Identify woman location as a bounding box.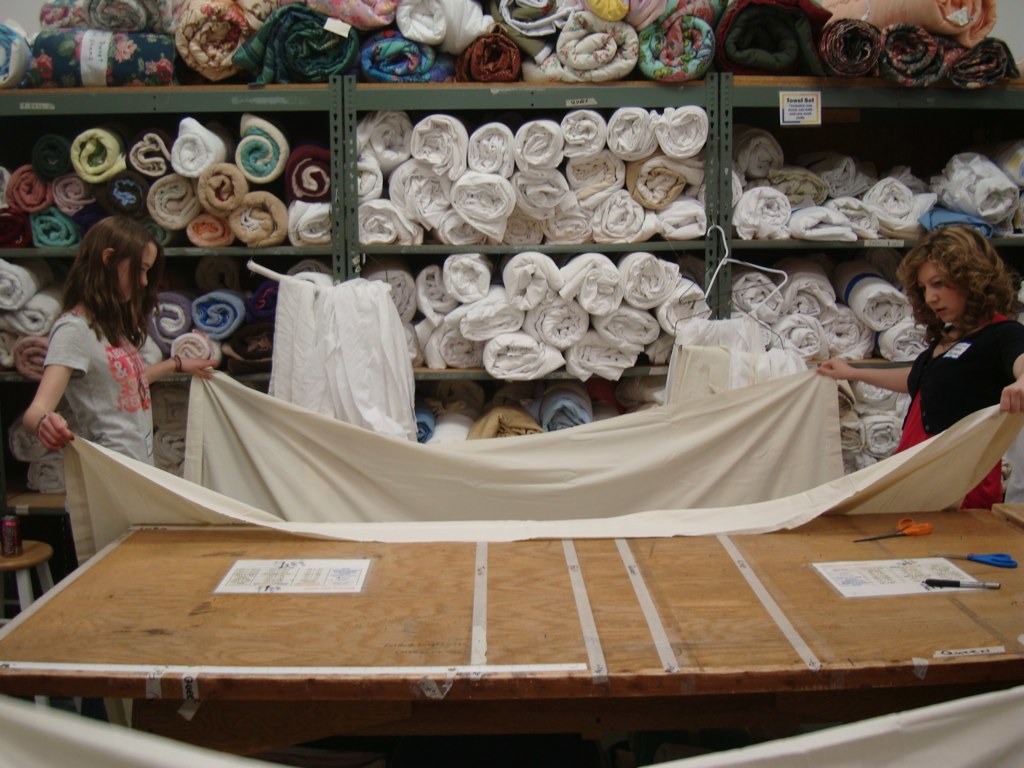
<bbox>824, 225, 1023, 519</bbox>.
